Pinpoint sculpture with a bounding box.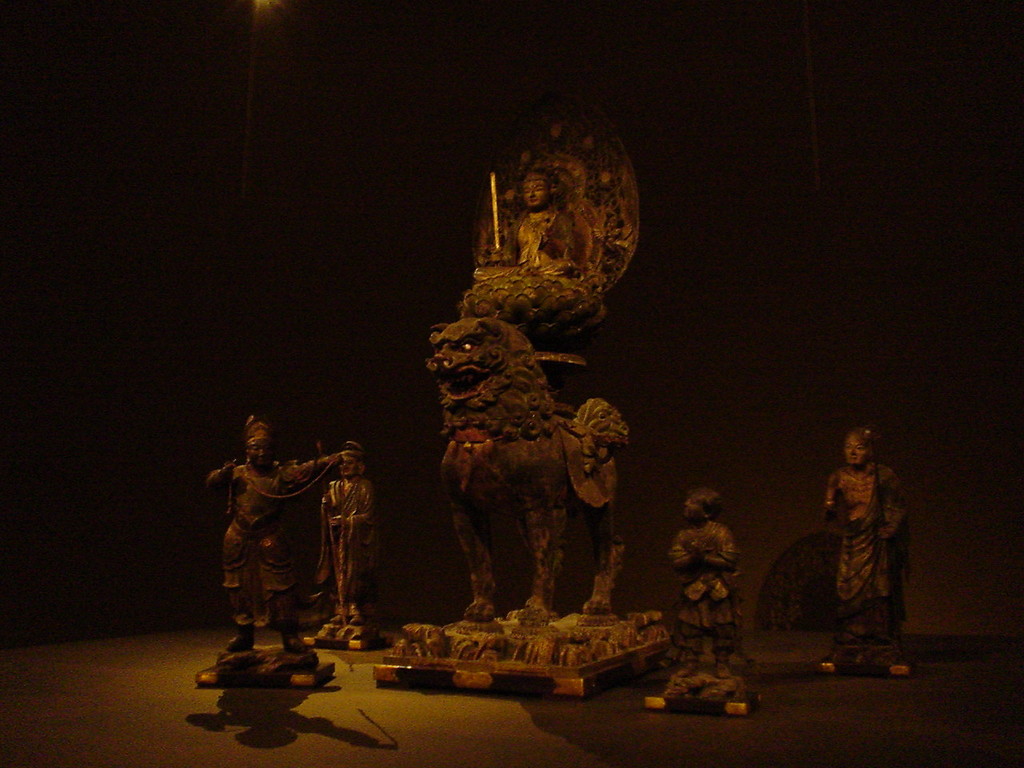
x1=663 y1=499 x2=758 y2=711.
